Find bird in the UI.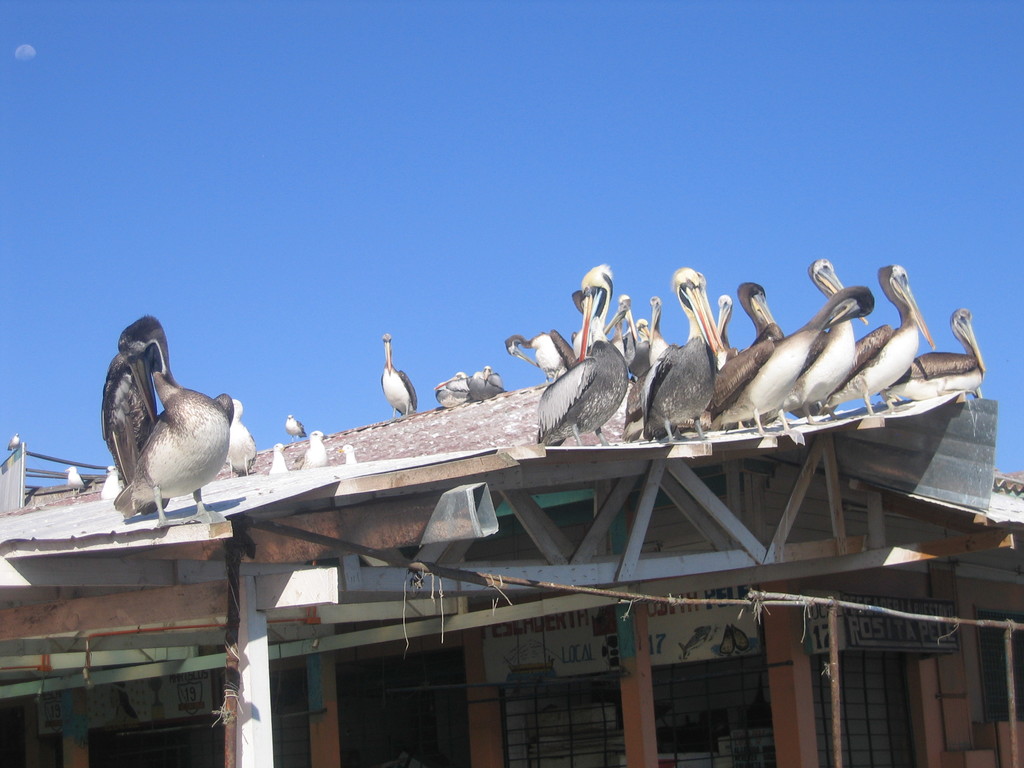
UI element at <region>284, 415, 310, 438</region>.
